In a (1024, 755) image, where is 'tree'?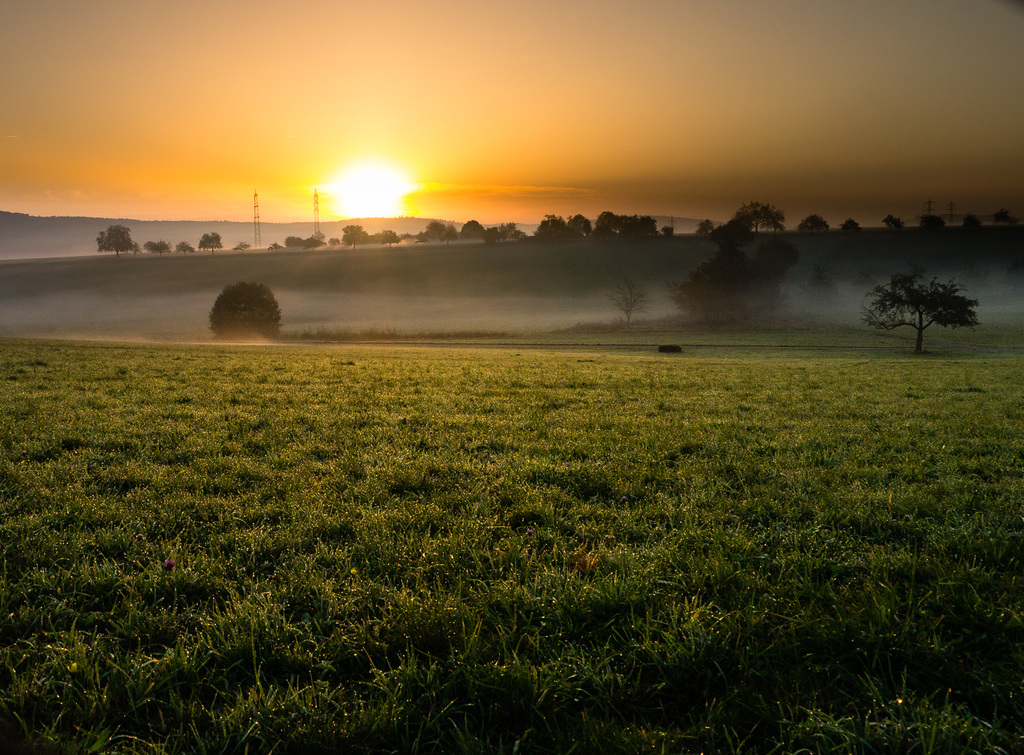
<region>734, 196, 785, 233</region>.
